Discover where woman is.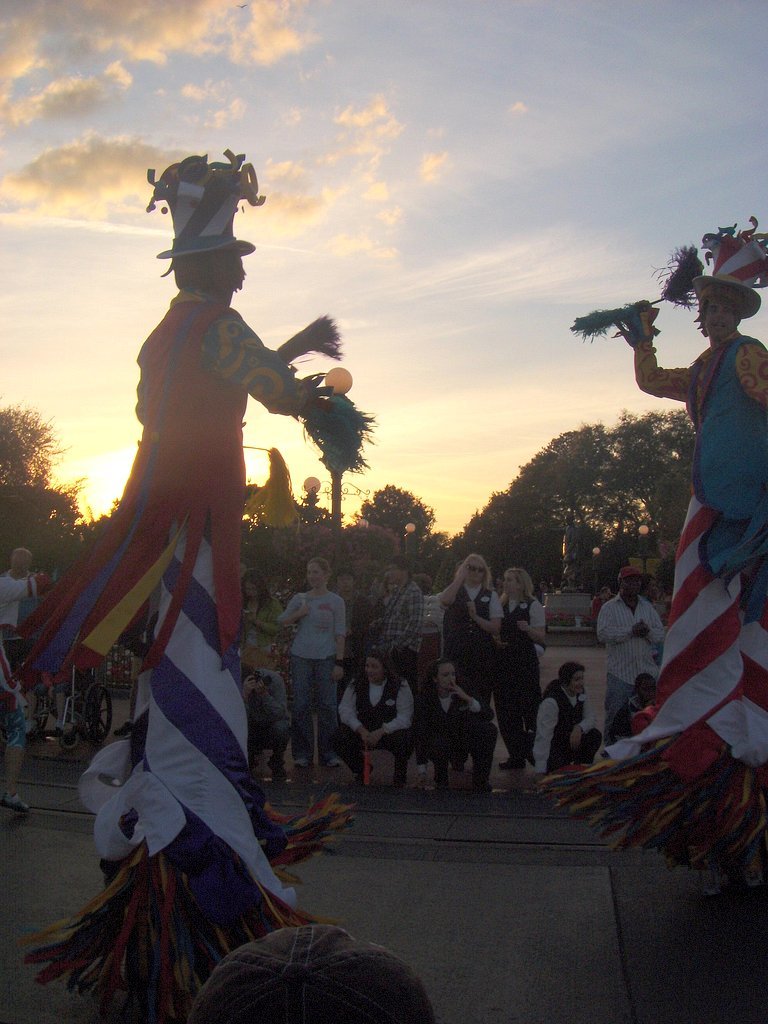
Discovered at x1=489, y1=565, x2=539, y2=773.
